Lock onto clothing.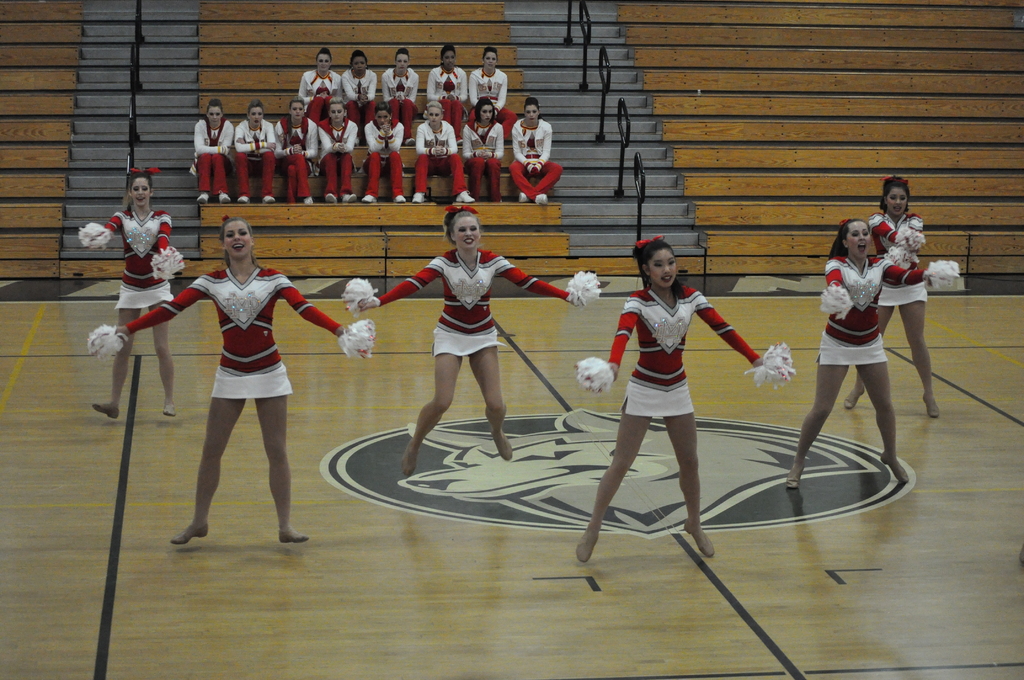
Locked: left=463, top=121, right=504, bottom=200.
